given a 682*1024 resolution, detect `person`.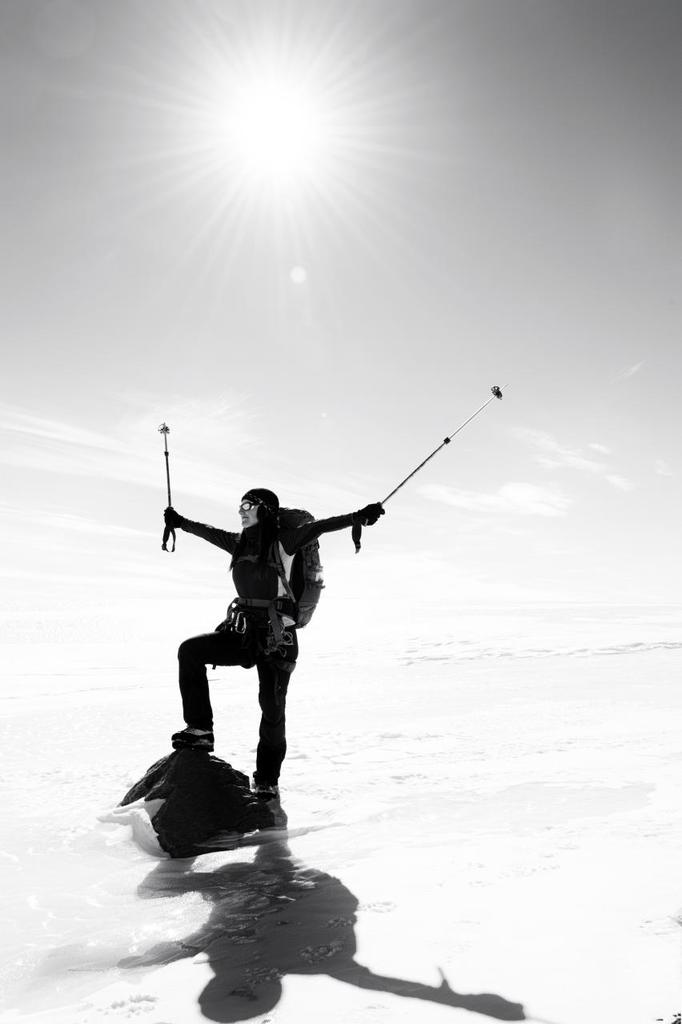
[left=174, top=454, right=350, bottom=805].
